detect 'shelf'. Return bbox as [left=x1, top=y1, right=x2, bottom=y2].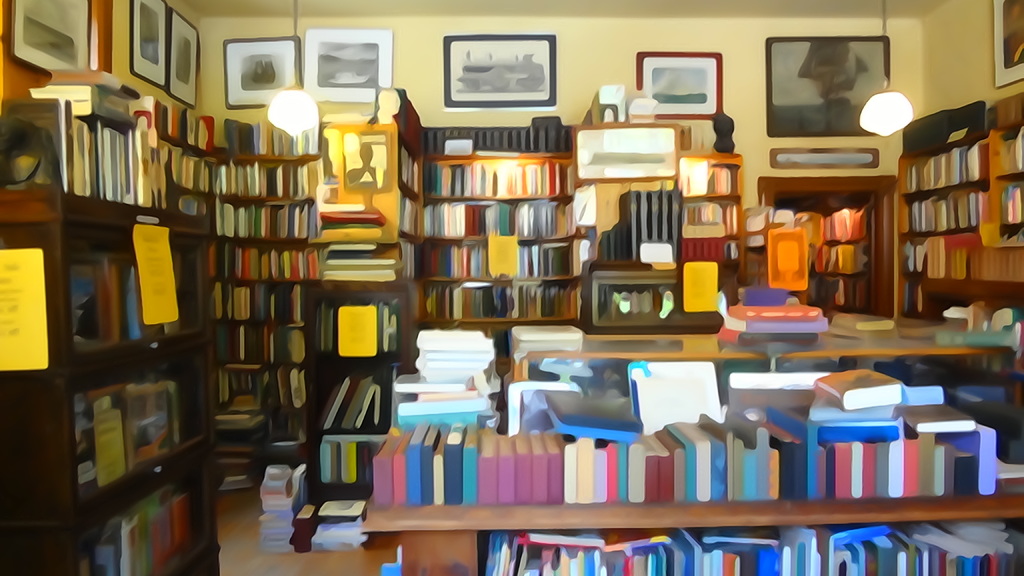
[left=808, top=239, right=876, bottom=277].
